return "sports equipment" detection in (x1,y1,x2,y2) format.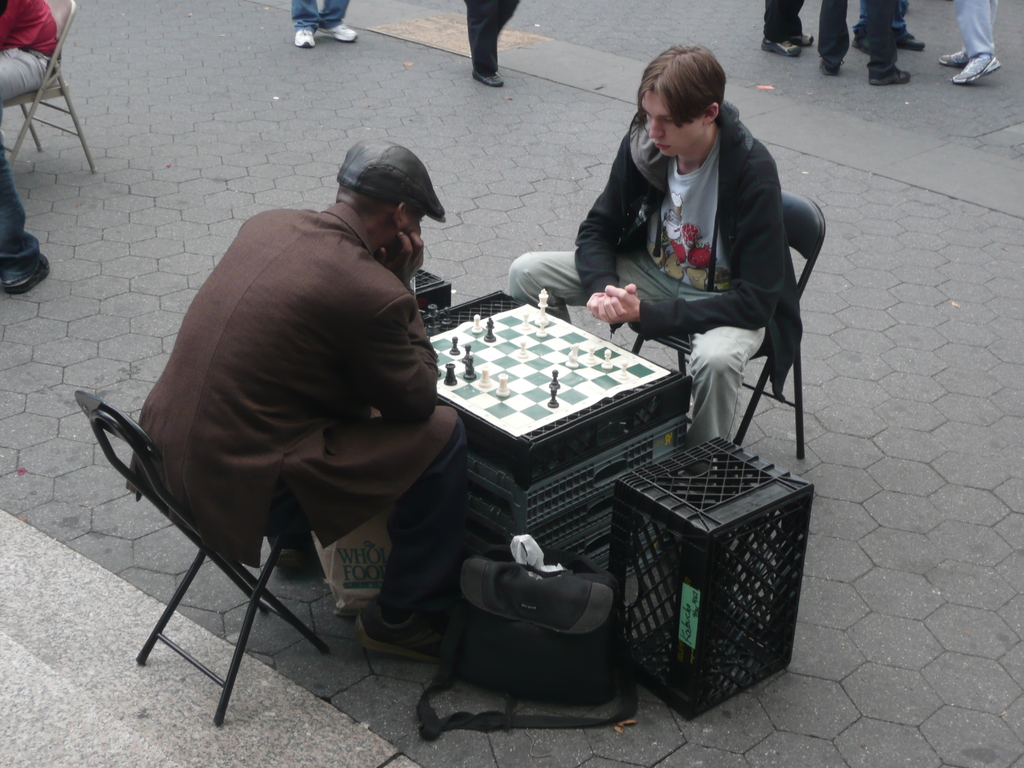
(939,51,976,65).
